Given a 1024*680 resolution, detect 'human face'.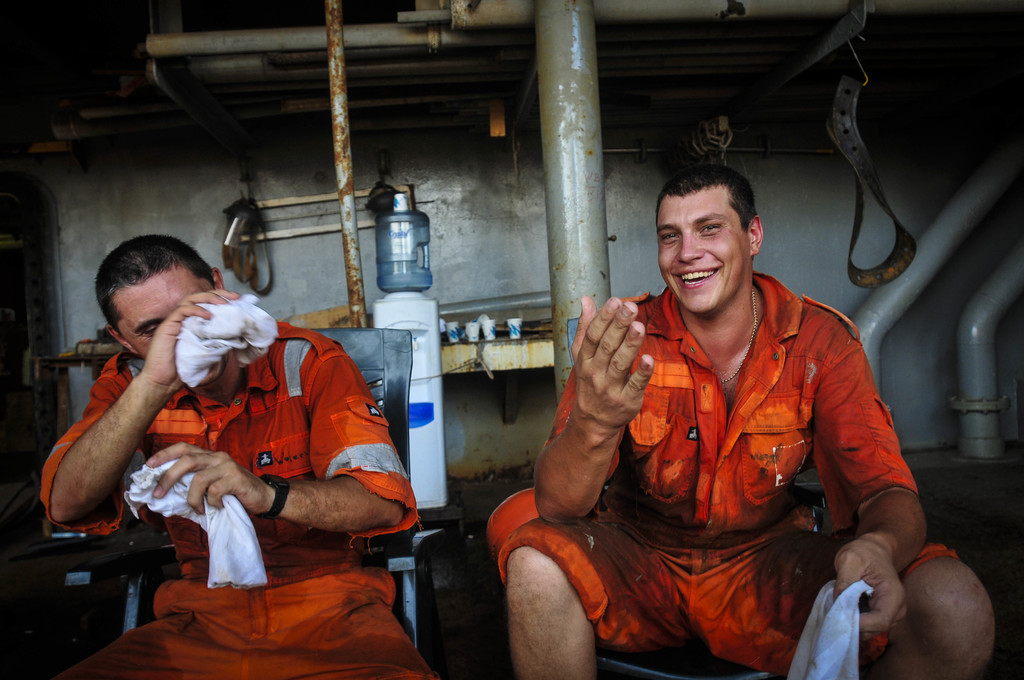
locate(116, 276, 217, 378).
